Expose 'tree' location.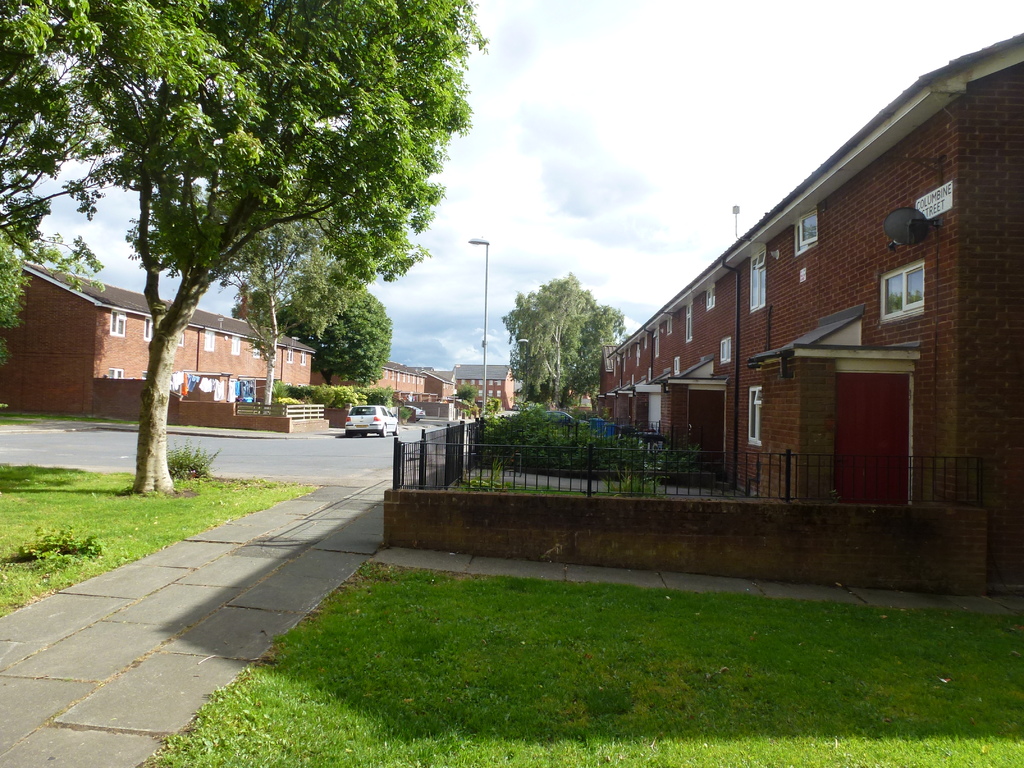
Exposed at 0 228 106 365.
